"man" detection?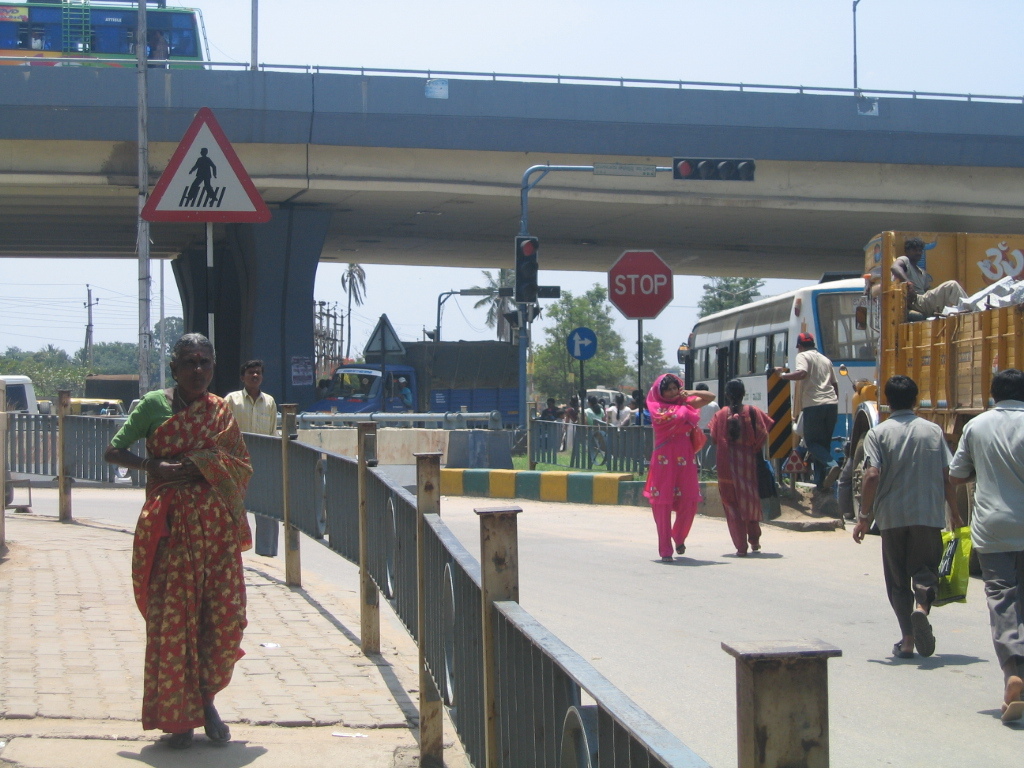
region(948, 365, 1023, 719)
